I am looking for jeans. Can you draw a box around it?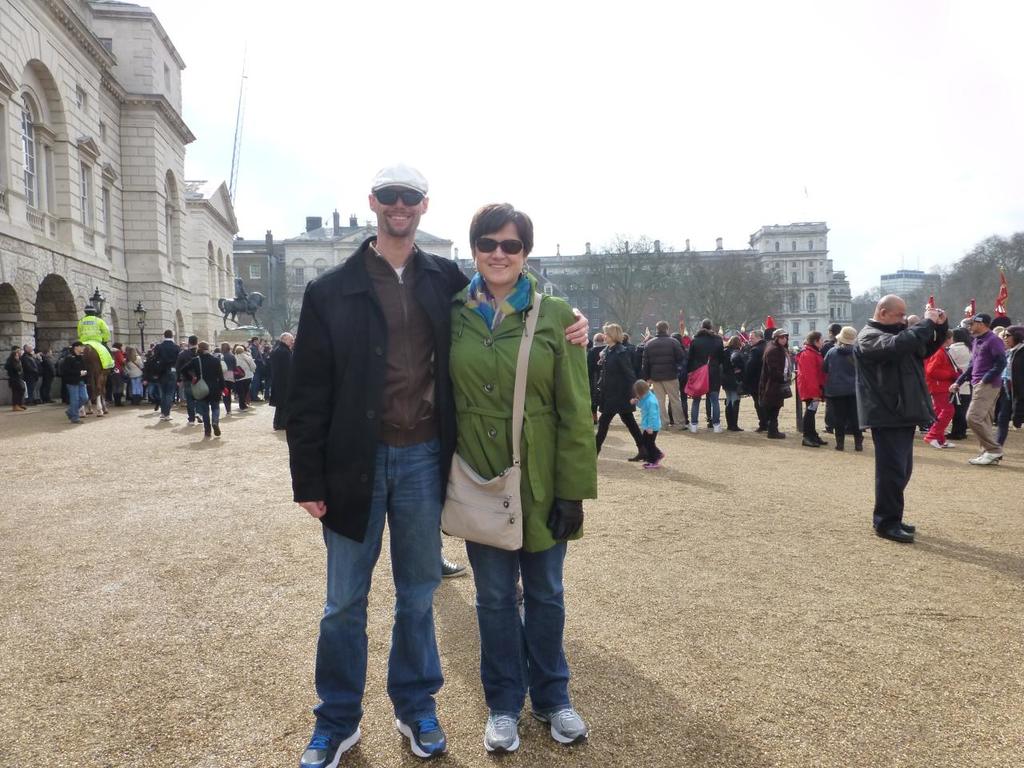
Sure, the bounding box is BBox(67, 382, 87, 422).
